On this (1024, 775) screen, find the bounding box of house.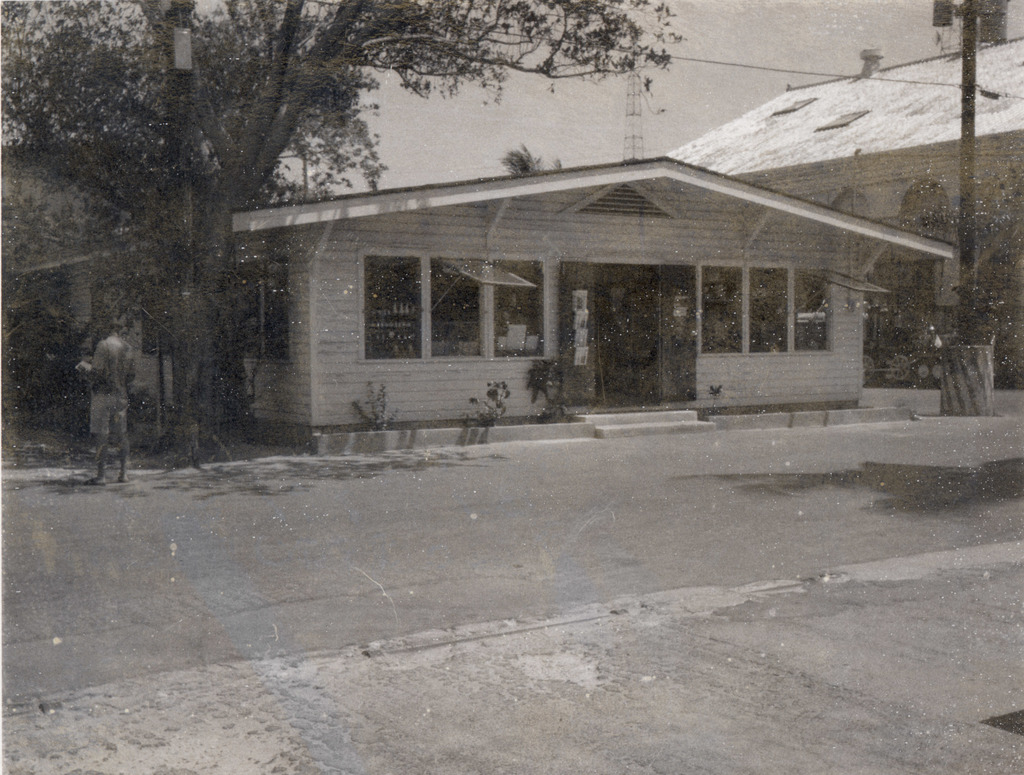
Bounding box: left=20, top=158, right=961, bottom=458.
